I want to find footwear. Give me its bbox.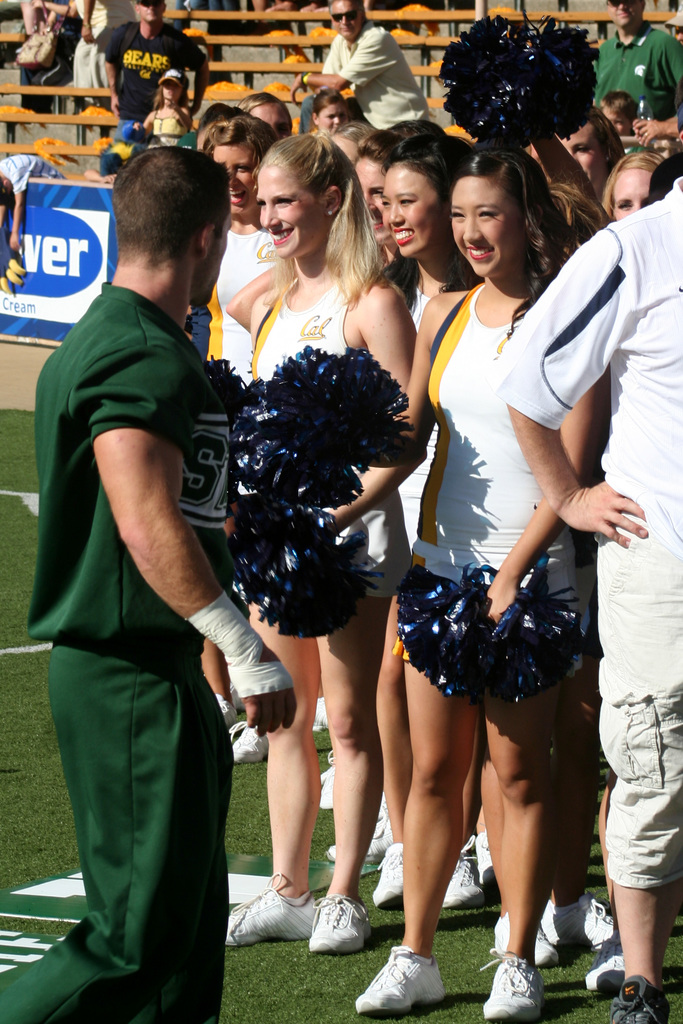
x1=322, y1=757, x2=366, y2=822.
